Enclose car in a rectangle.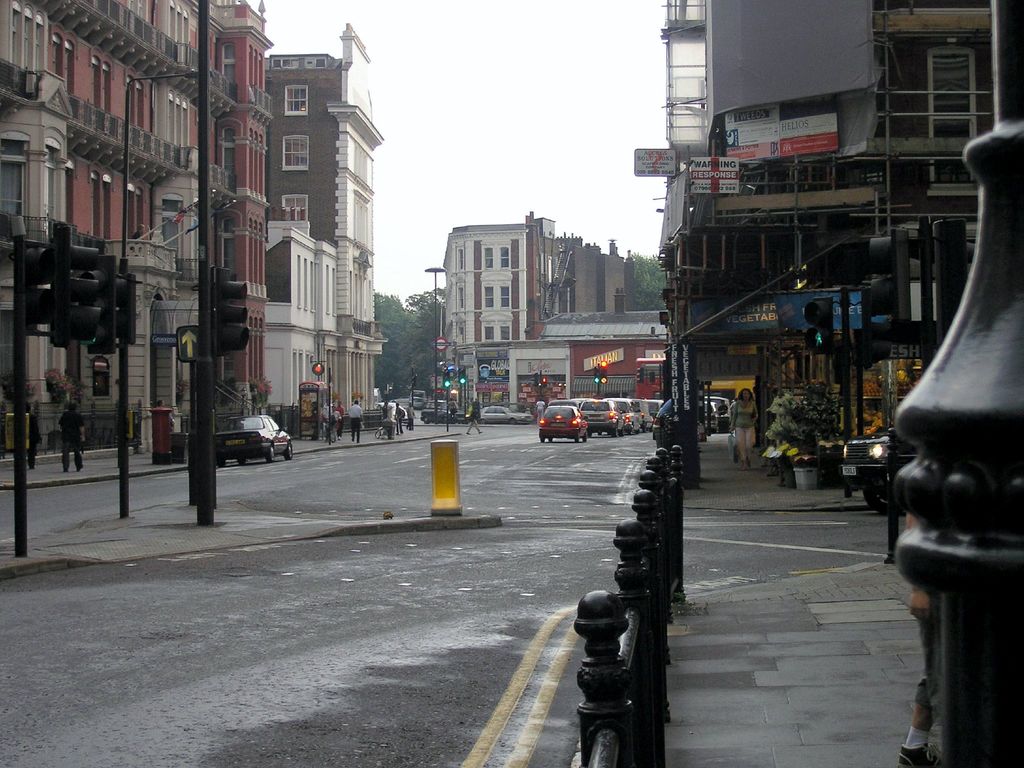
<bbox>584, 399, 623, 433</bbox>.
